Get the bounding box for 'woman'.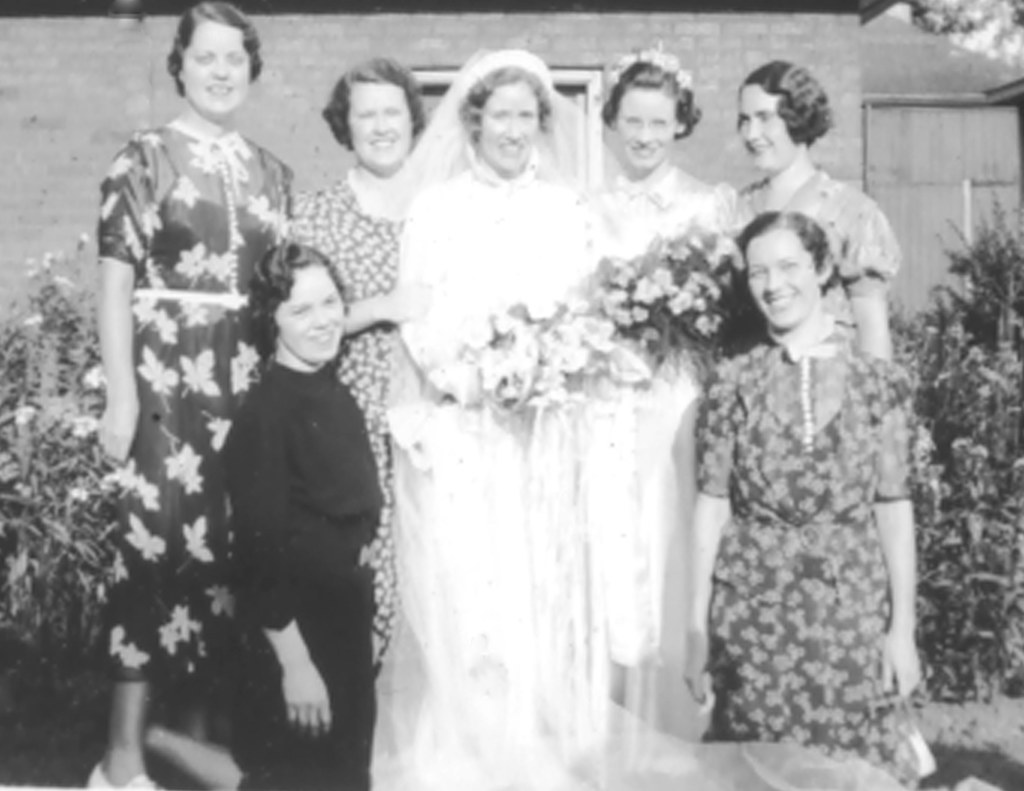
bbox(84, 13, 309, 756).
